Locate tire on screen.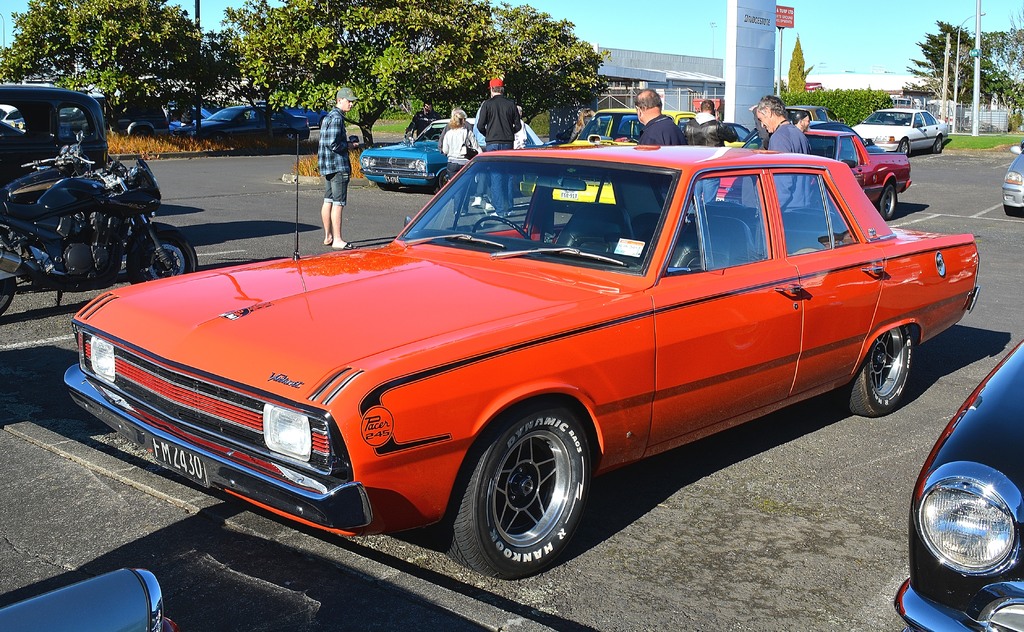
On screen at region(0, 231, 30, 320).
